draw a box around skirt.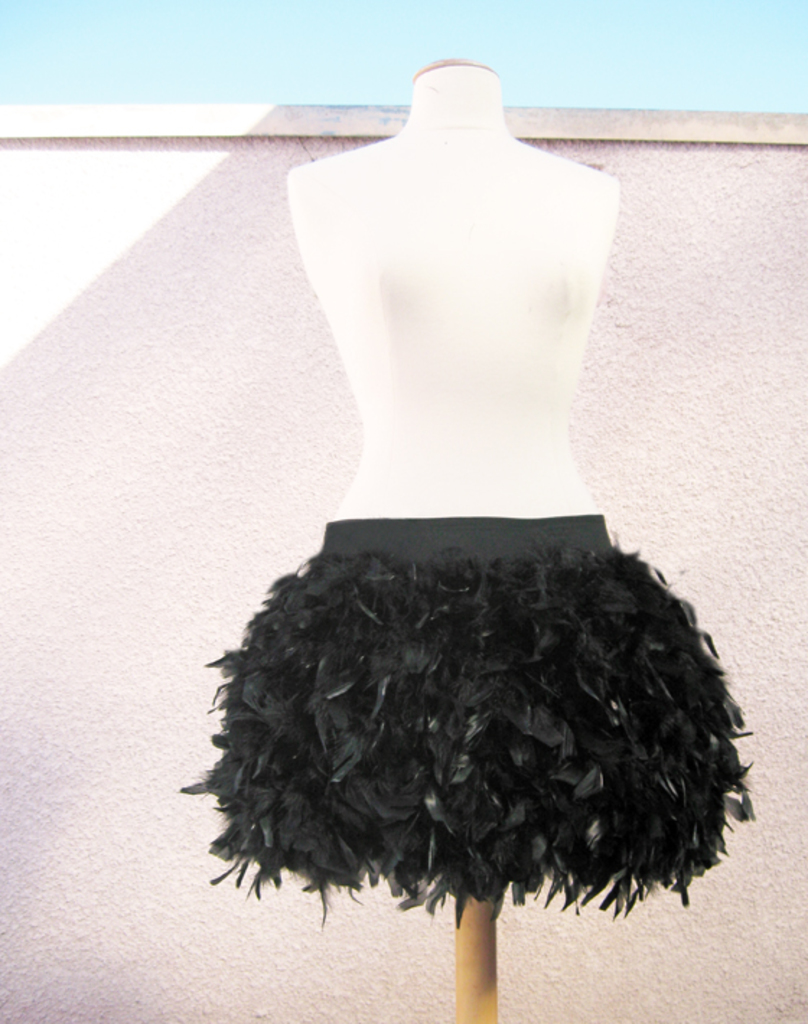
bbox(177, 513, 756, 924).
